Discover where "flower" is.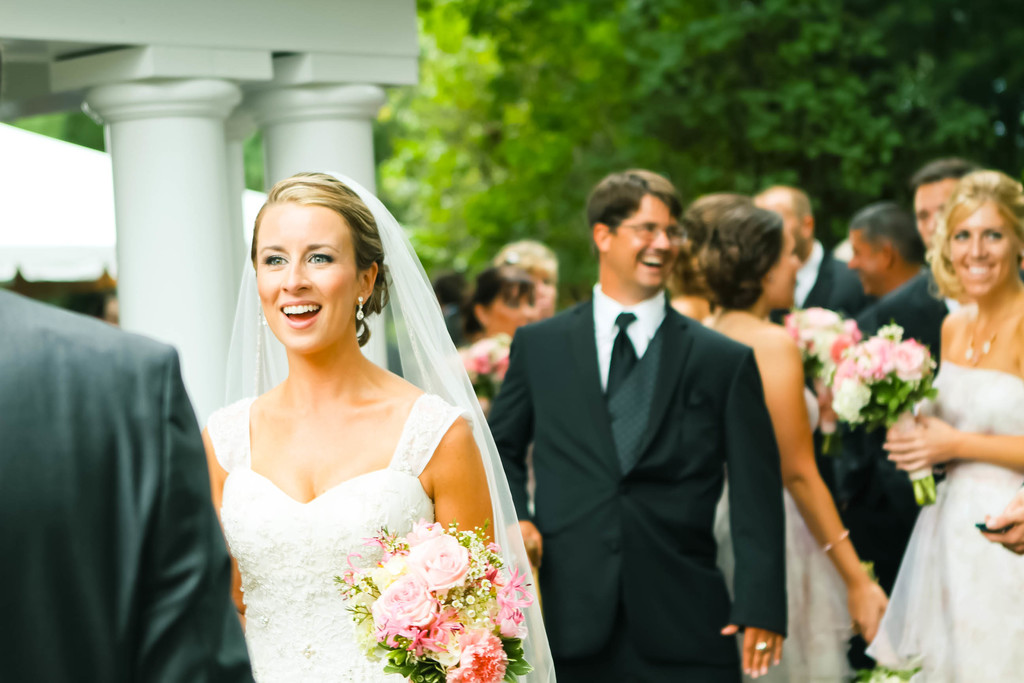
Discovered at bbox=(500, 573, 533, 602).
